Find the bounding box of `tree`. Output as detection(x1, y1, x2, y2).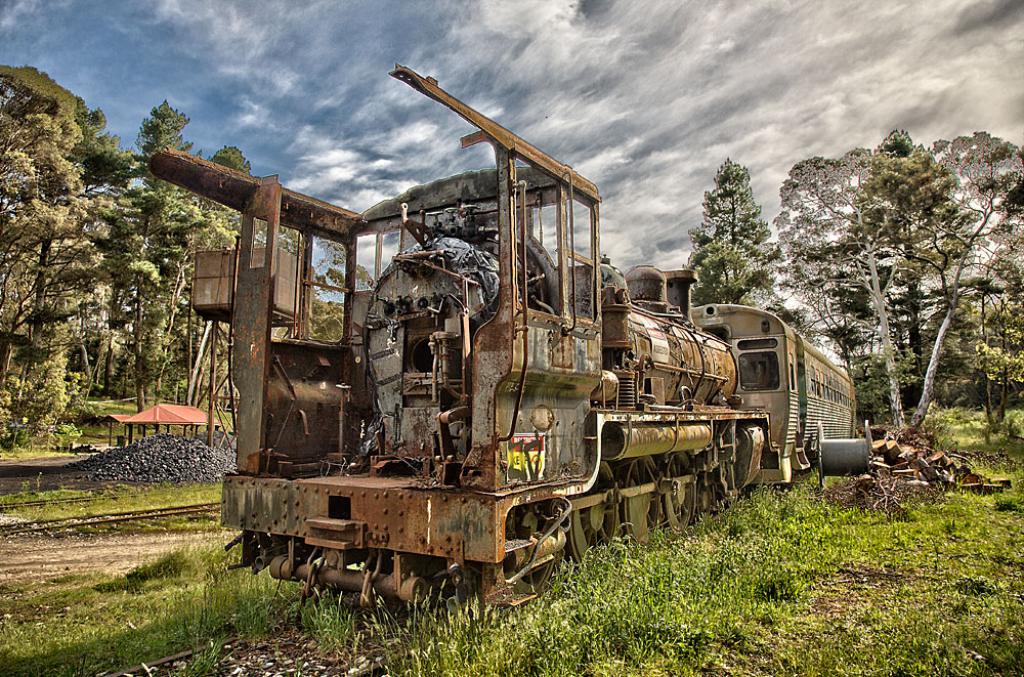
detection(672, 146, 846, 348).
